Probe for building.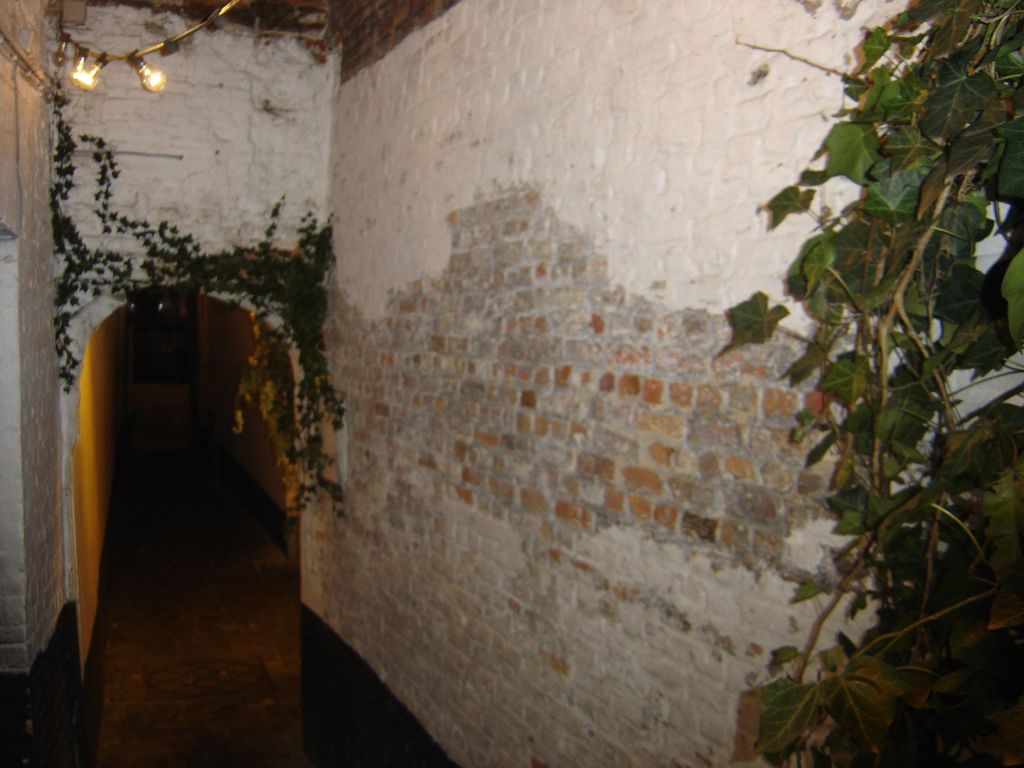
Probe result: BBox(0, 0, 1023, 767).
